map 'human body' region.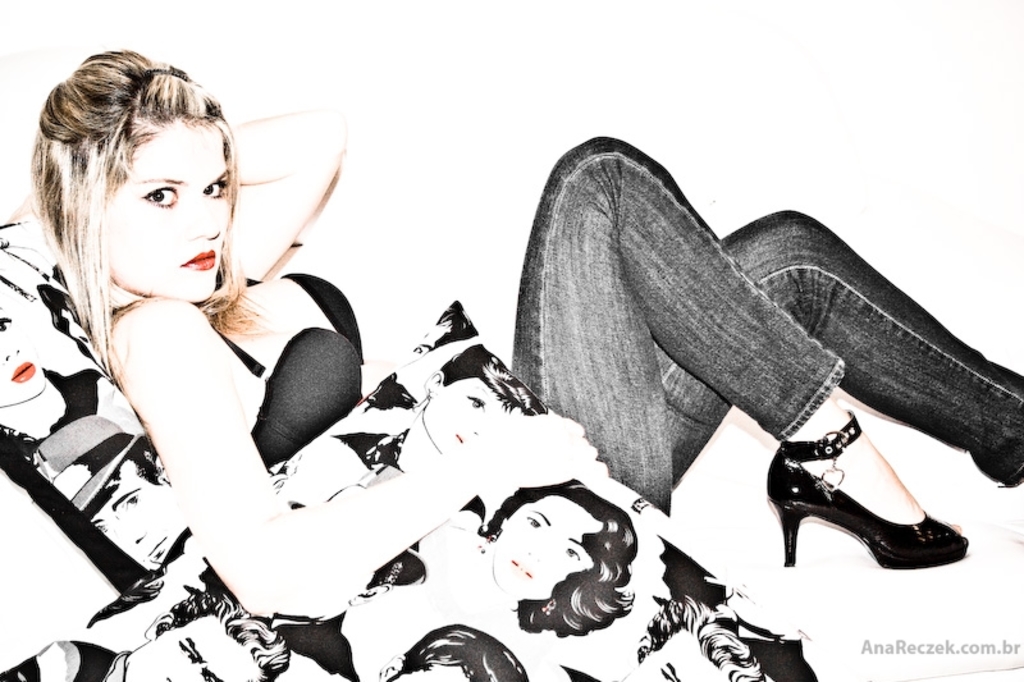
Mapped to box(22, 44, 1023, 623).
